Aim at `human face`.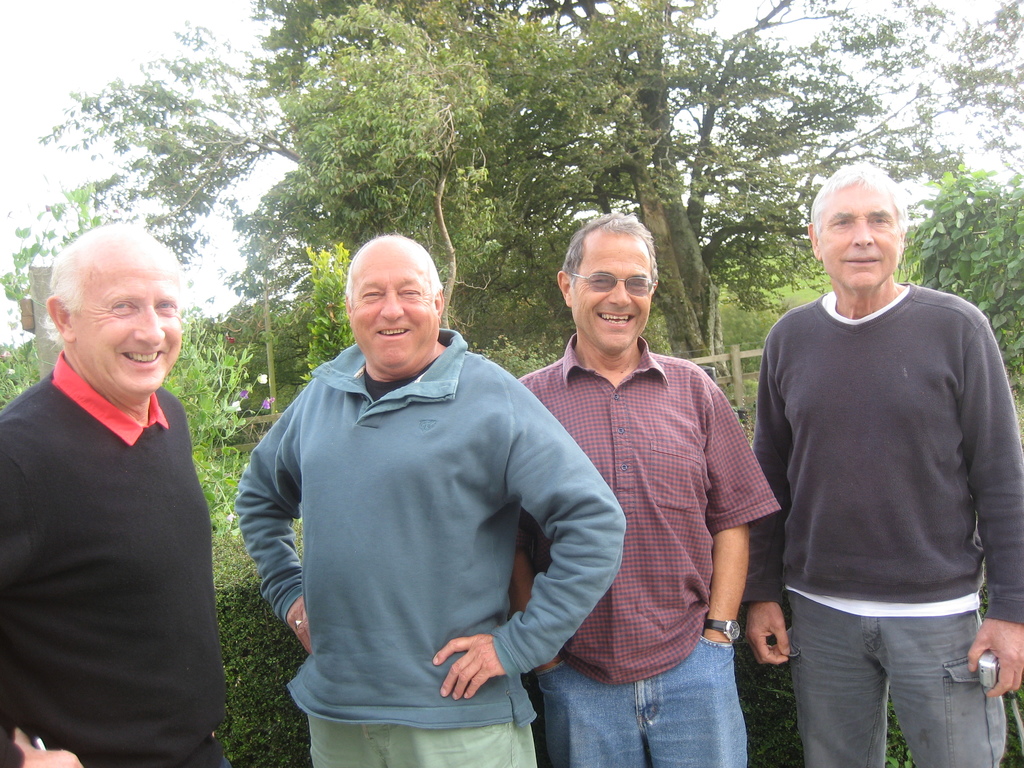
Aimed at [x1=70, y1=256, x2=182, y2=392].
